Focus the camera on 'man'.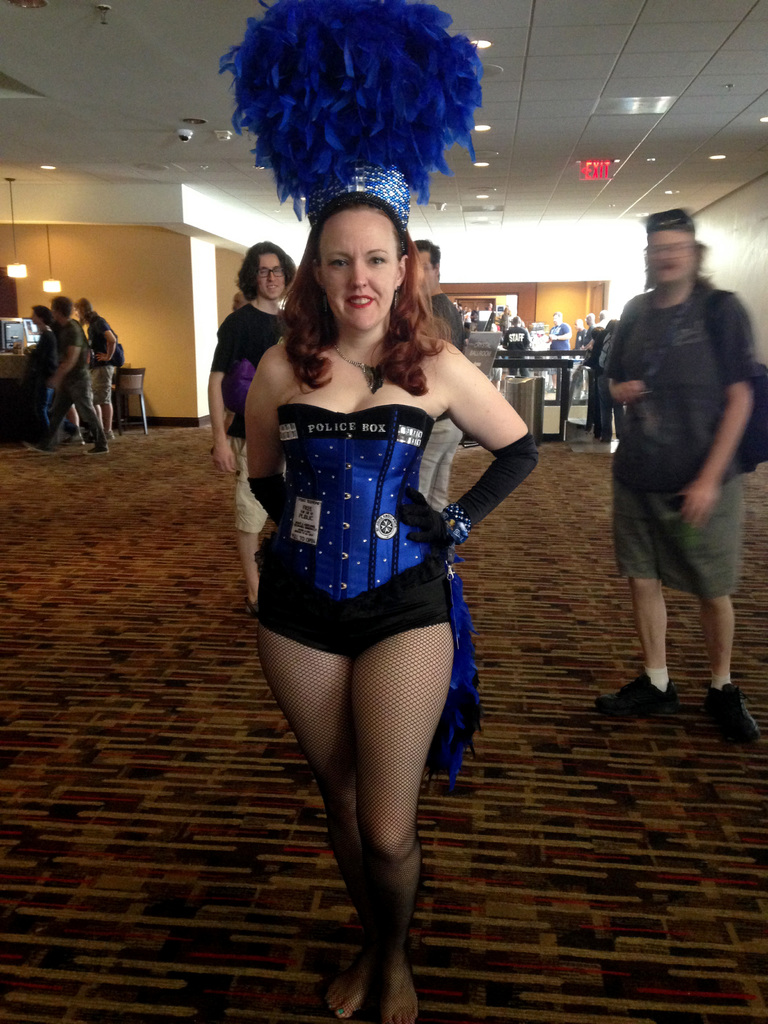
Focus region: crop(588, 305, 612, 332).
